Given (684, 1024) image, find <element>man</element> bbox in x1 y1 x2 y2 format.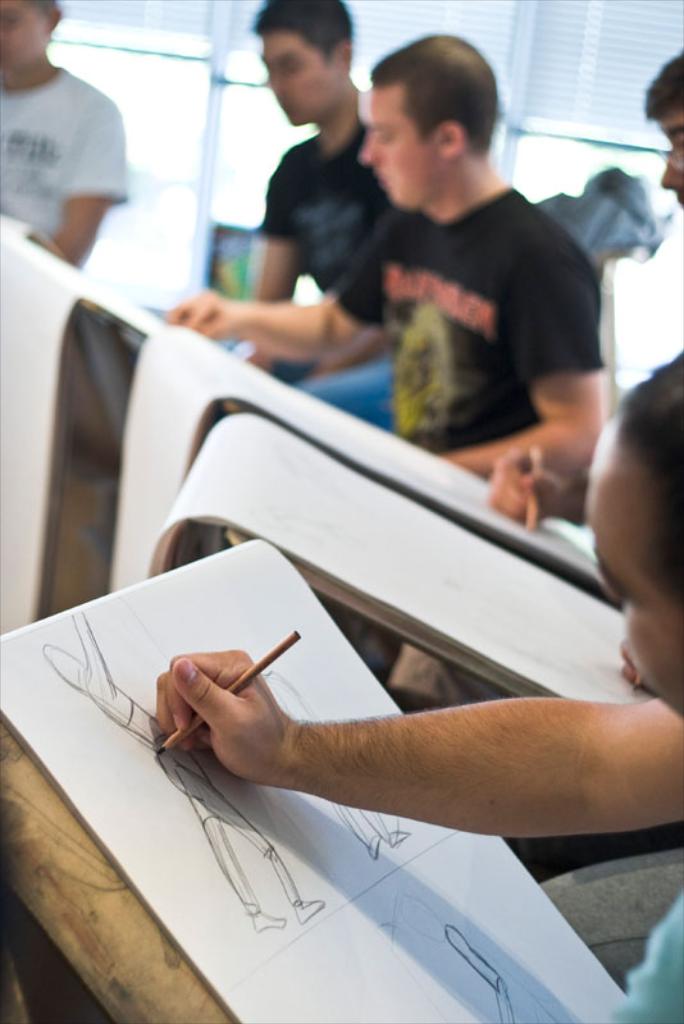
165 36 612 490.
